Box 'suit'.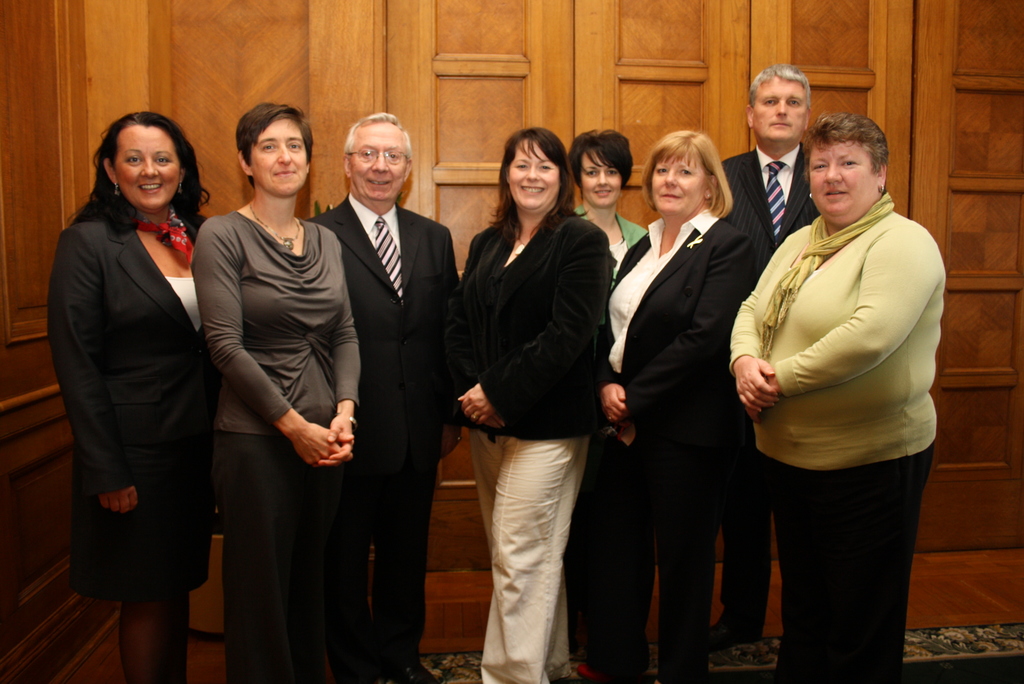
select_region(38, 222, 222, 501).
